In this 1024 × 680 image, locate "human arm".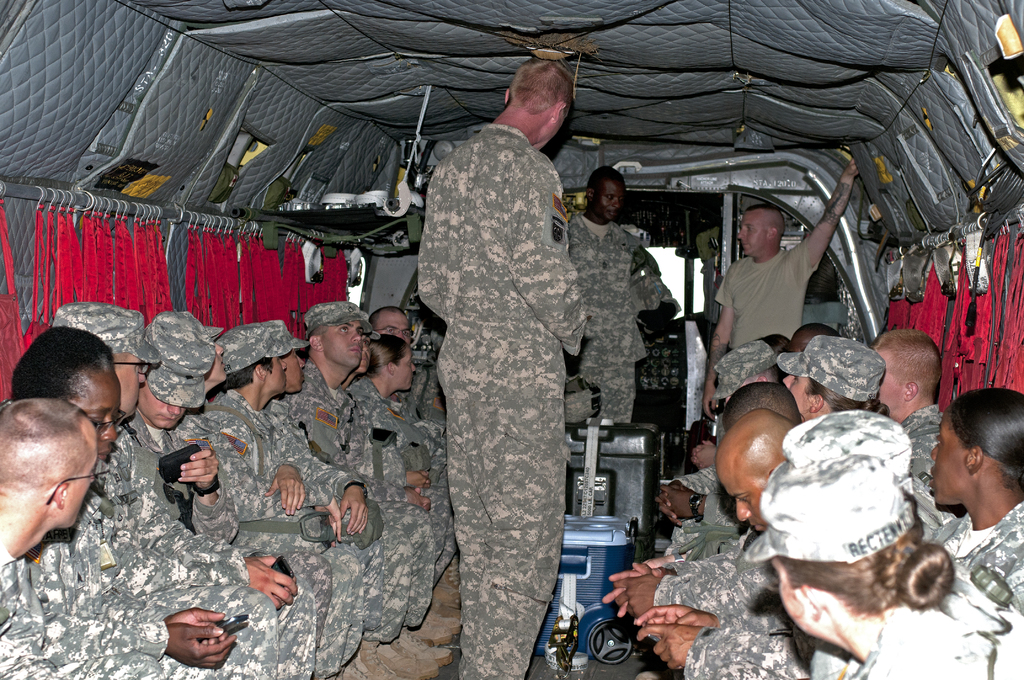
Bounding box: bbox(618, 556, 647, 625).
